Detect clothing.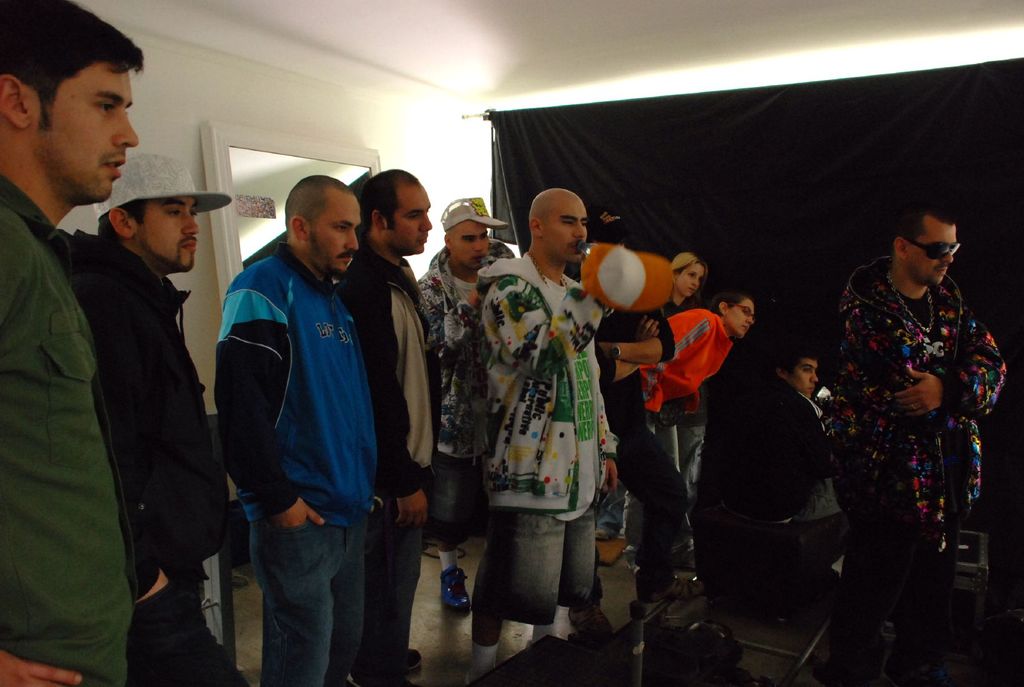
Detected at pyautogui.locateOnScreen(0, 171, 135, 683).
